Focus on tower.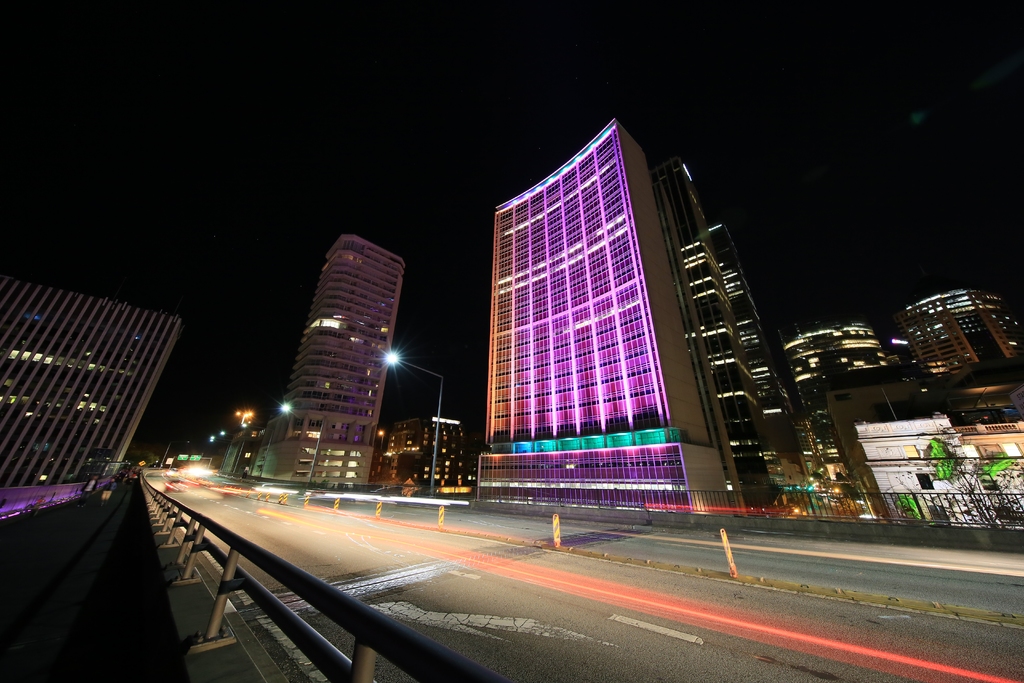
Focused at {"left": 908, "top": 281, "right": 1018, "bottom": 374}.
